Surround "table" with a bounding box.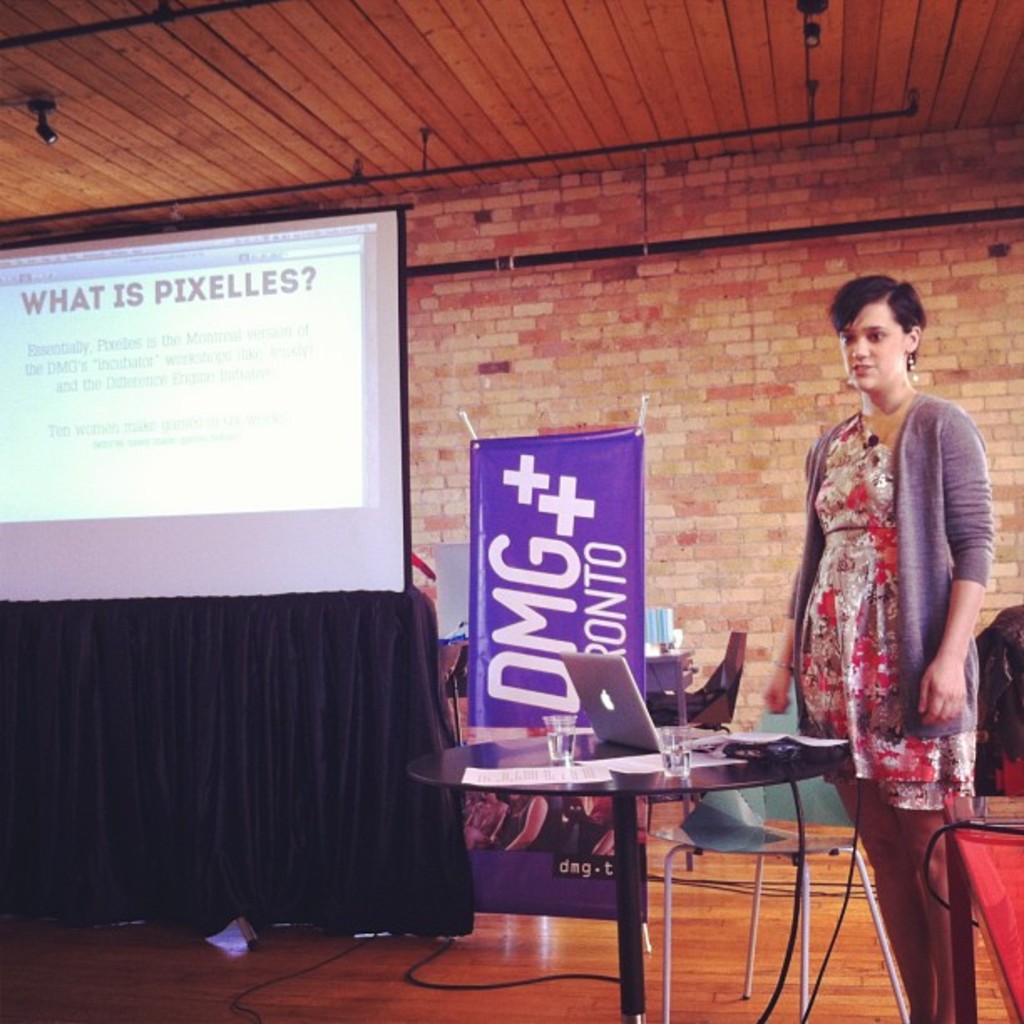
[left=430, top=698, right=882, bottom=964].
